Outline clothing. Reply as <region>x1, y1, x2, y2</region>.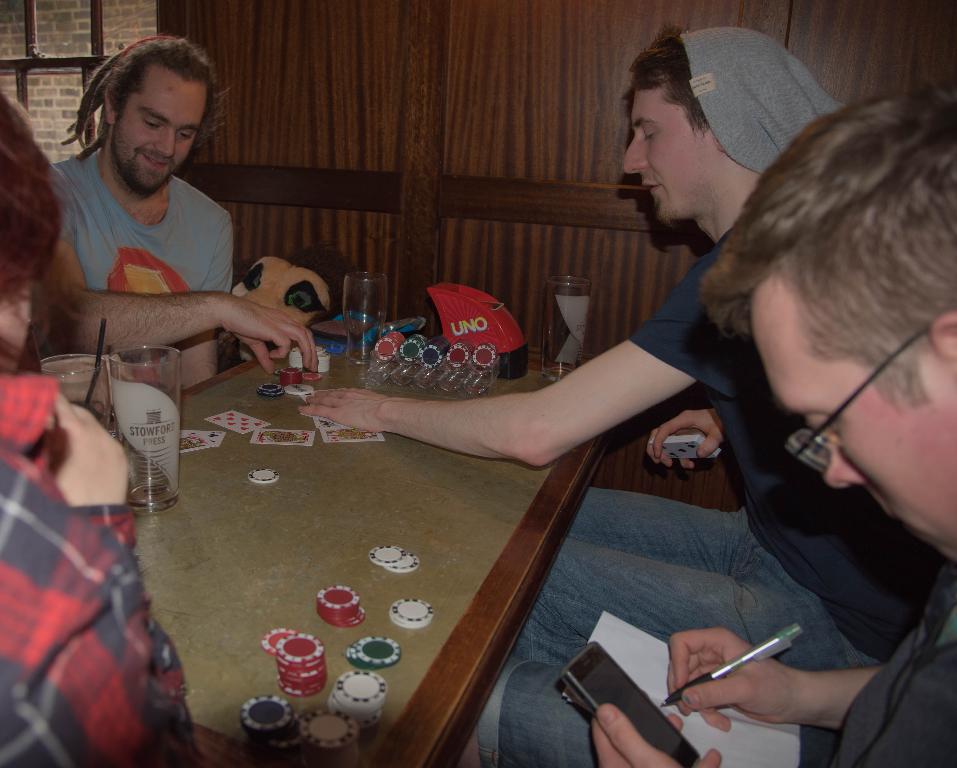
<region>515, 226, 949, 667</region>.
